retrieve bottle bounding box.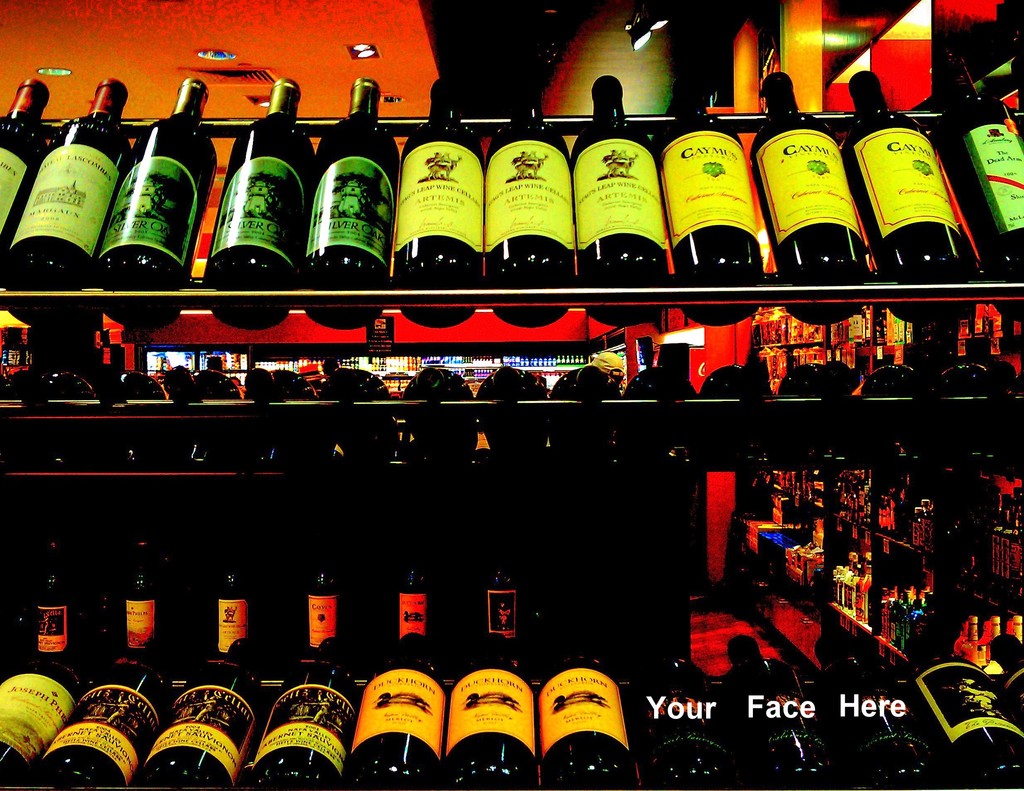
Bounding box: (left=291, top=105, right=396, bottom=277).
